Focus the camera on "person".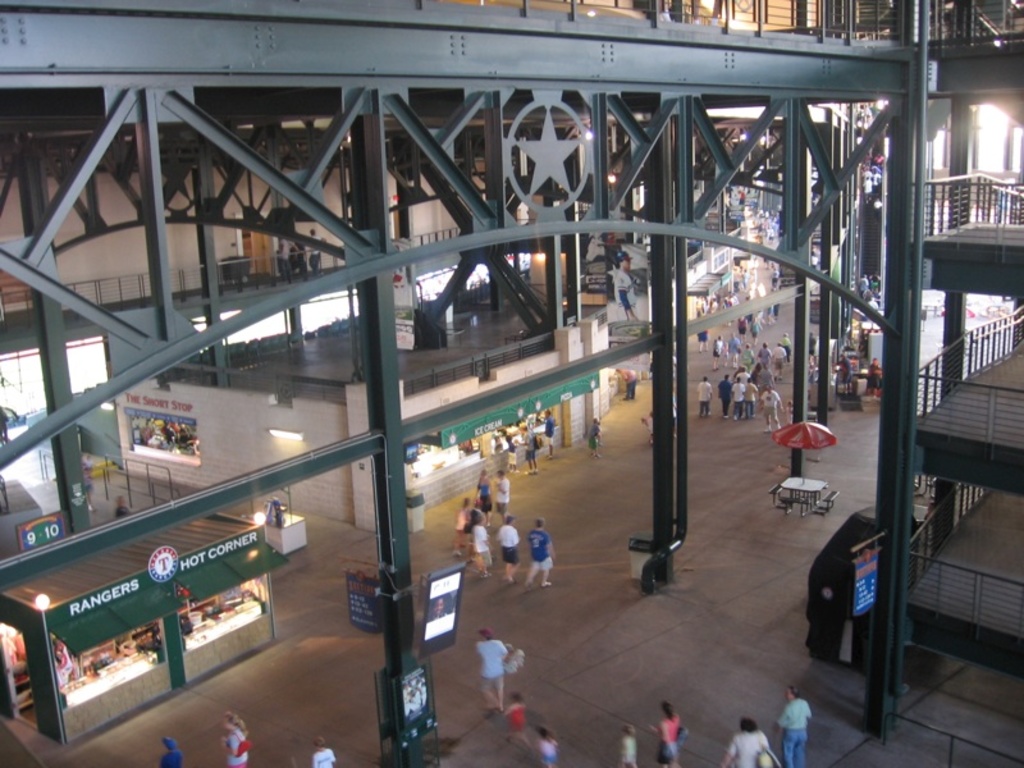
Focus region: <region>114, 492, 134, 518</region>.
